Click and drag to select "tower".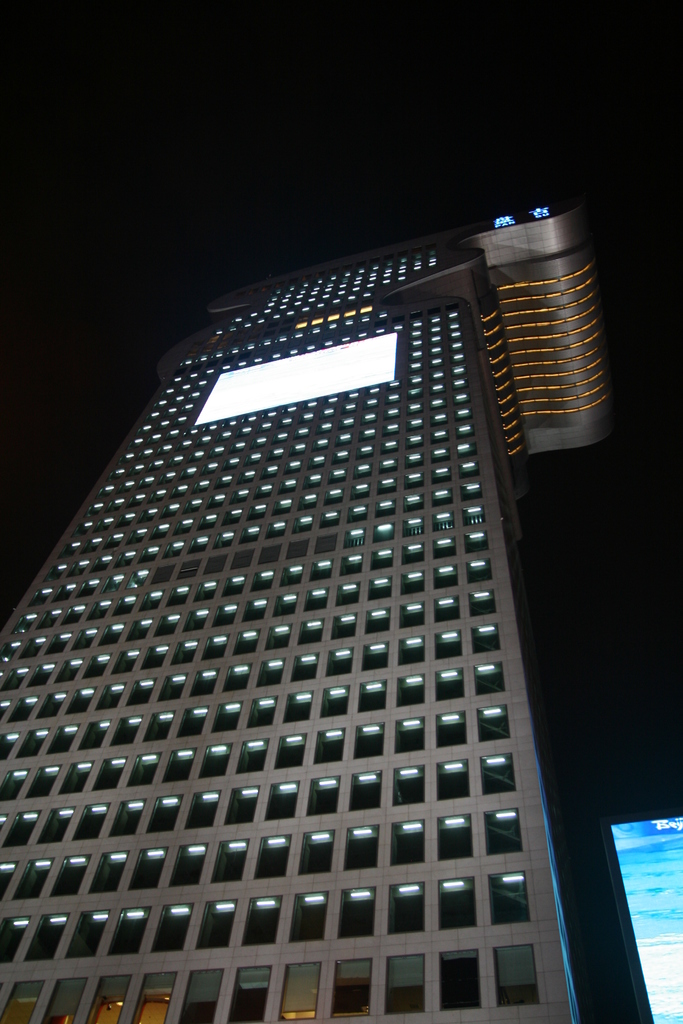
Selection: locate(0, 189, 650, 1023).
